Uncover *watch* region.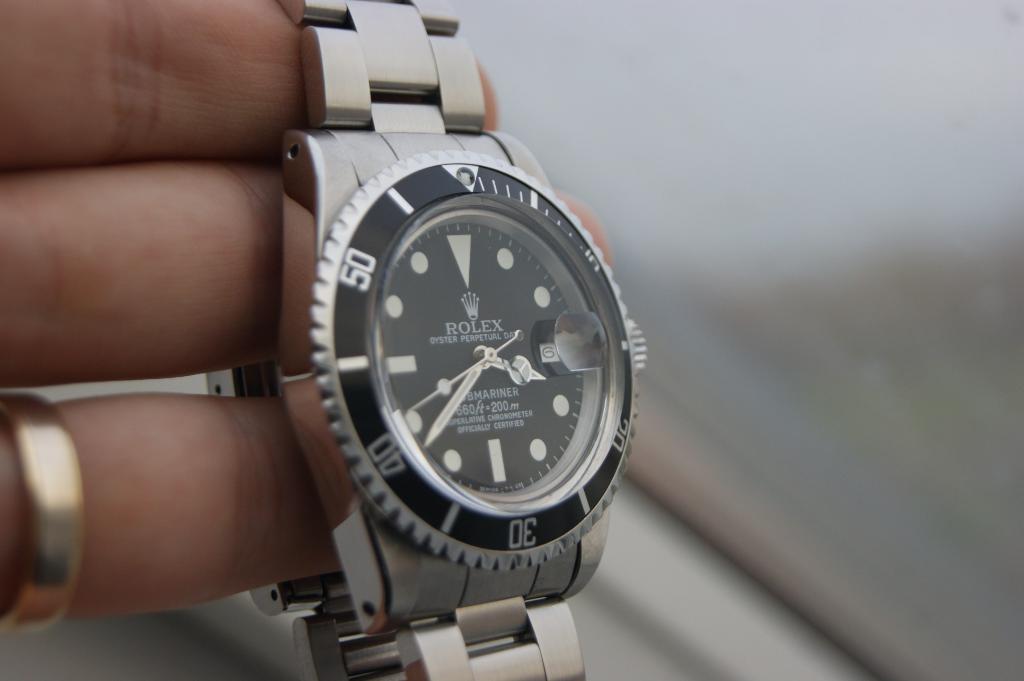
Uncovered: locate(207, 0, 648, 680).
